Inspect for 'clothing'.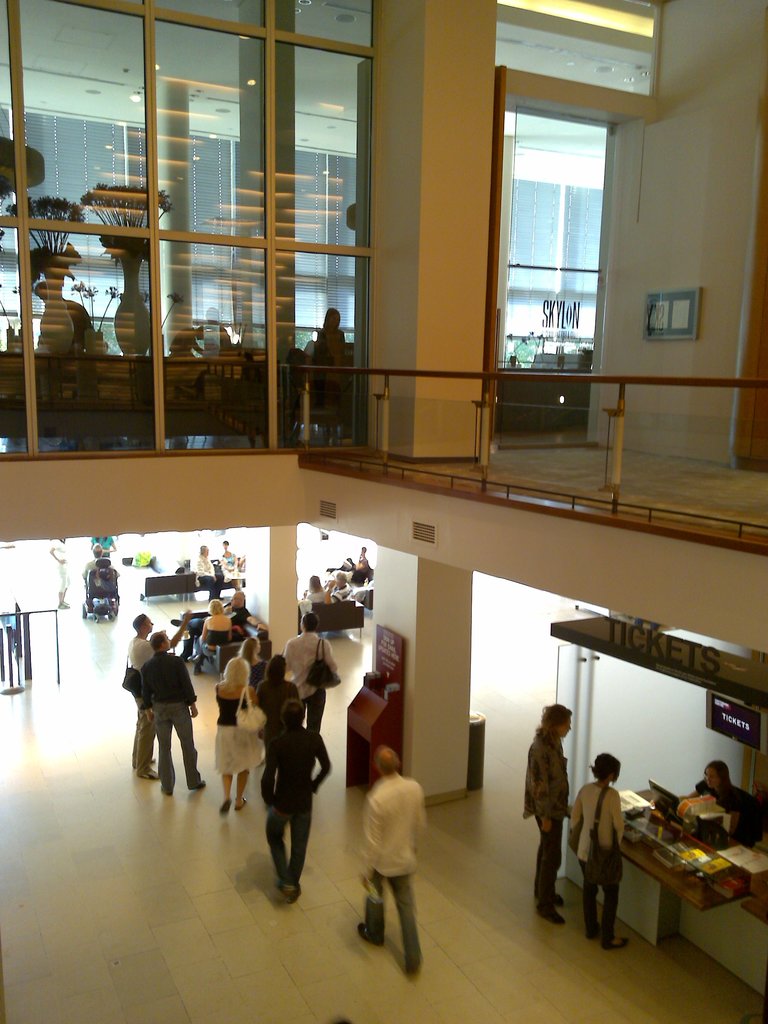
Inspection: x1=285, y1=633, x2=337, y2=722.
